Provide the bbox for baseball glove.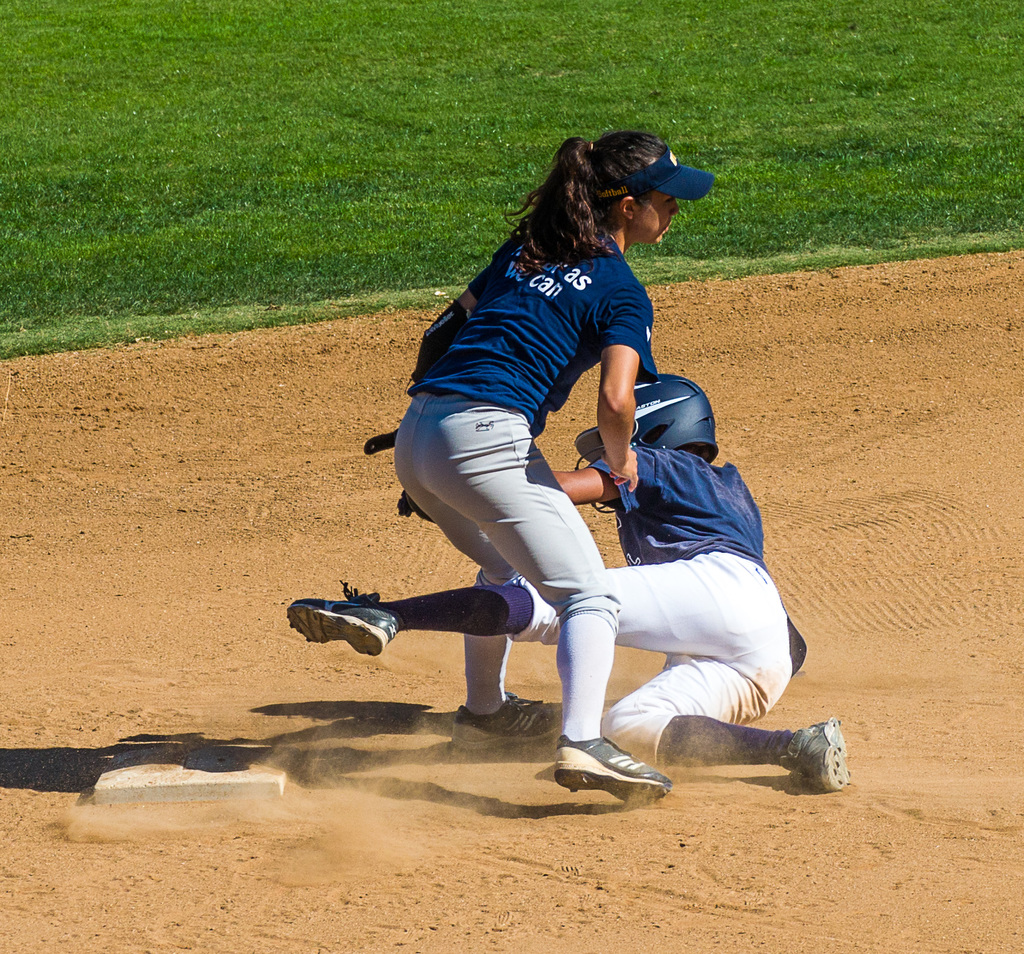
{"left": 387, "top": 487, "right": 429, "bottom": 529}.
